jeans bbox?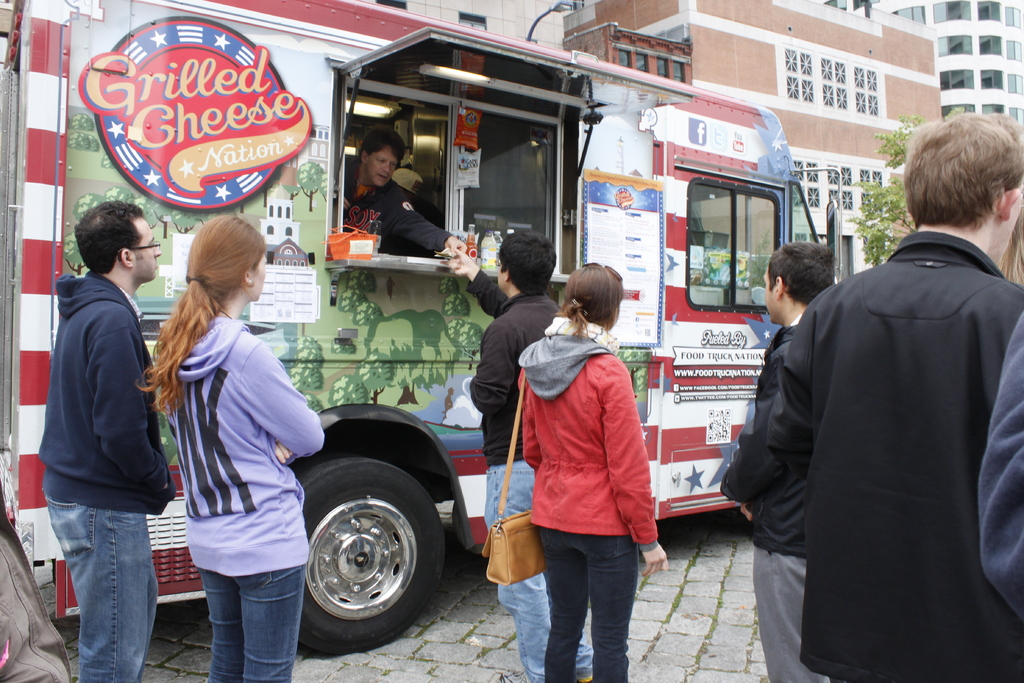
select_region(44, 493, 160, 678)
